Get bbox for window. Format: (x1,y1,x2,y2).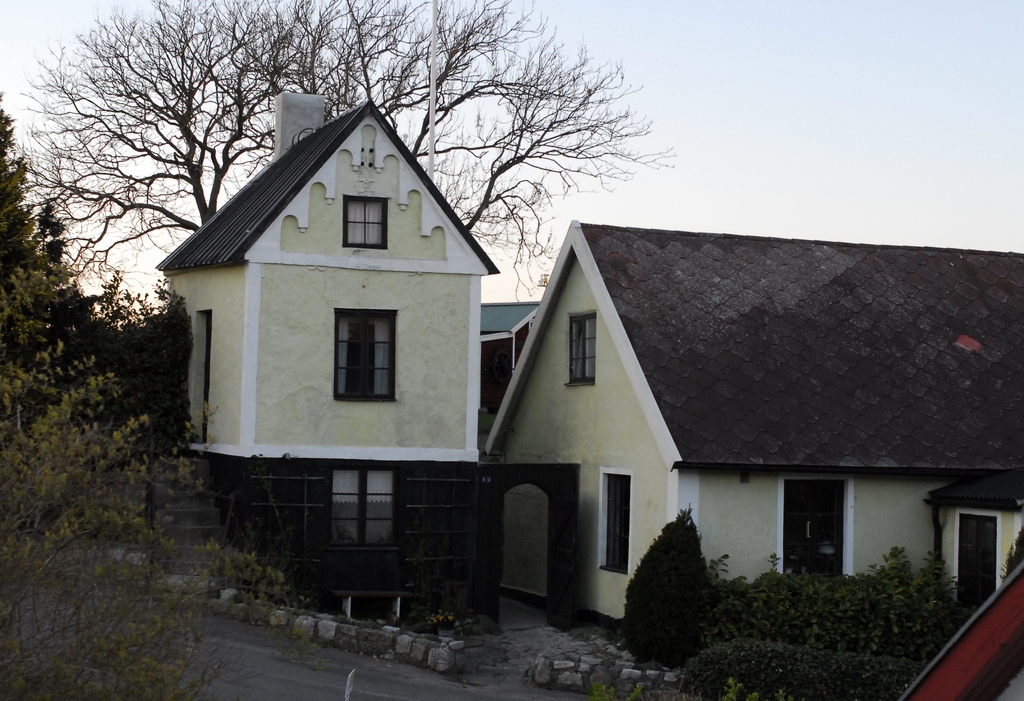
(593,466,636,581).
